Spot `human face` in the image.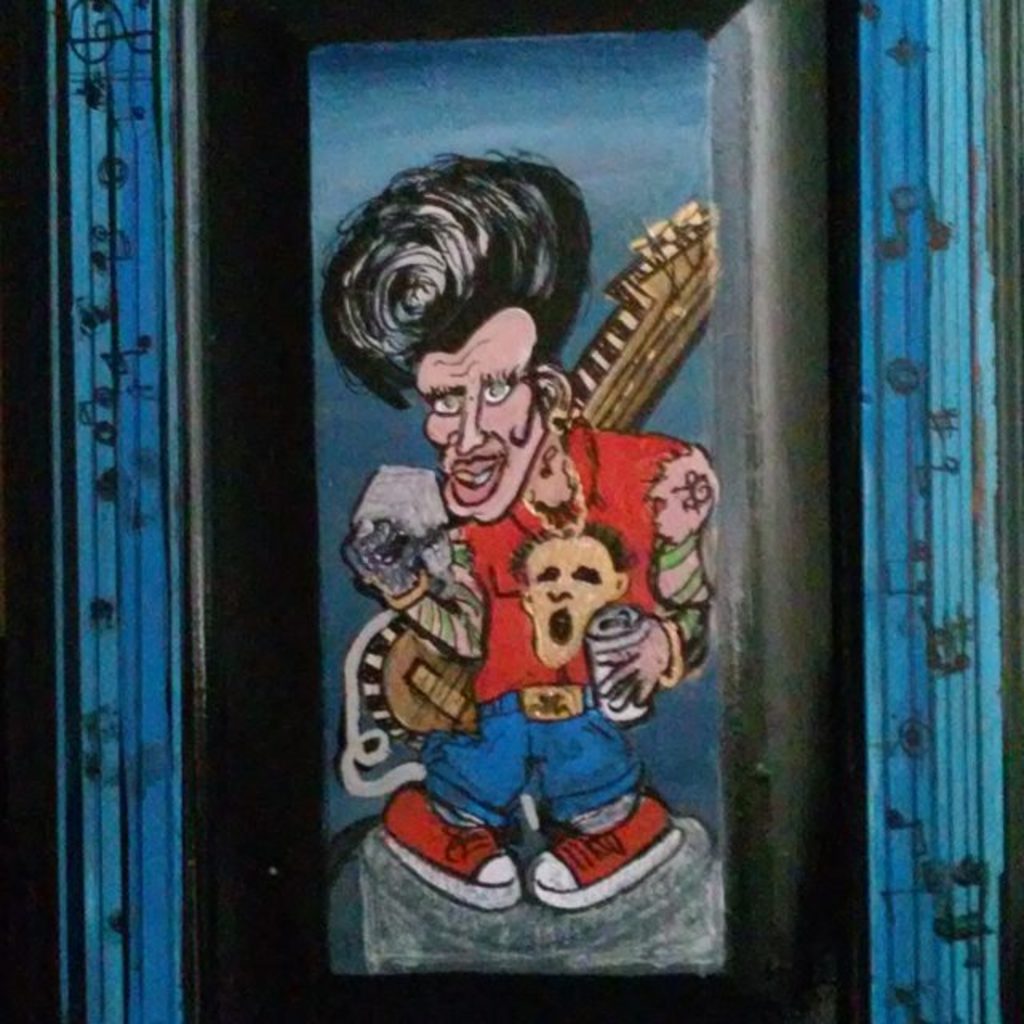
`human face` found at pyautogui.locateOnScreen(523, 538, 614, 672).
